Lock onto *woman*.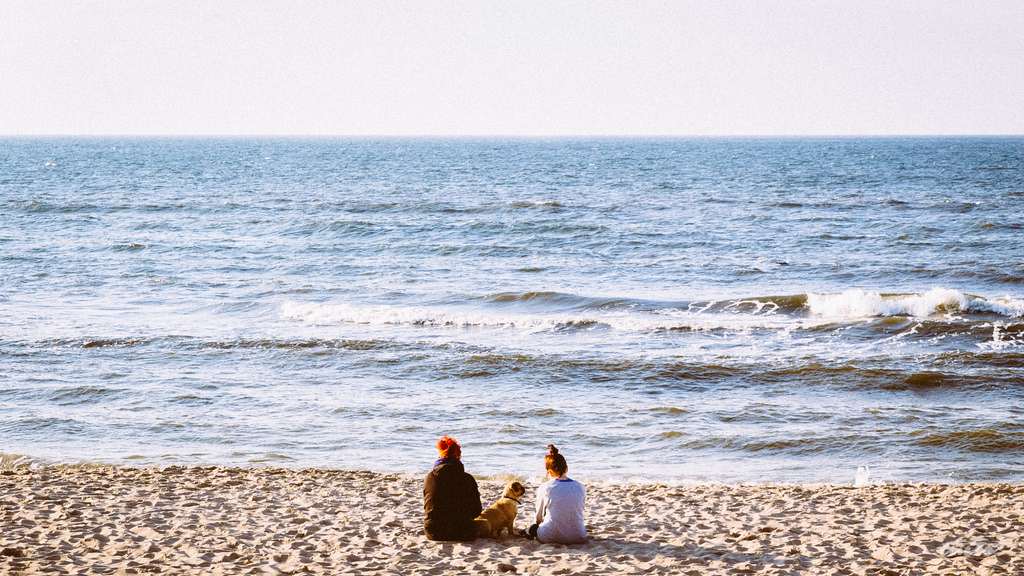
Locked: locate(522, 440, 595, 542).
